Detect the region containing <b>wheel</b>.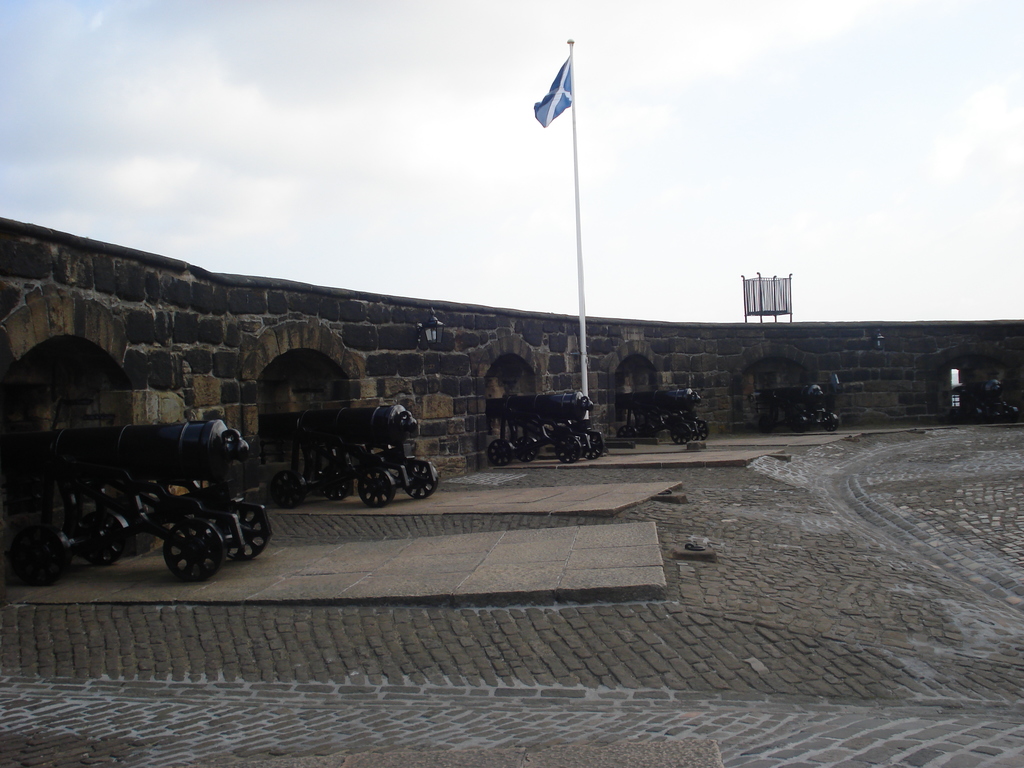
552:438:579:460.
